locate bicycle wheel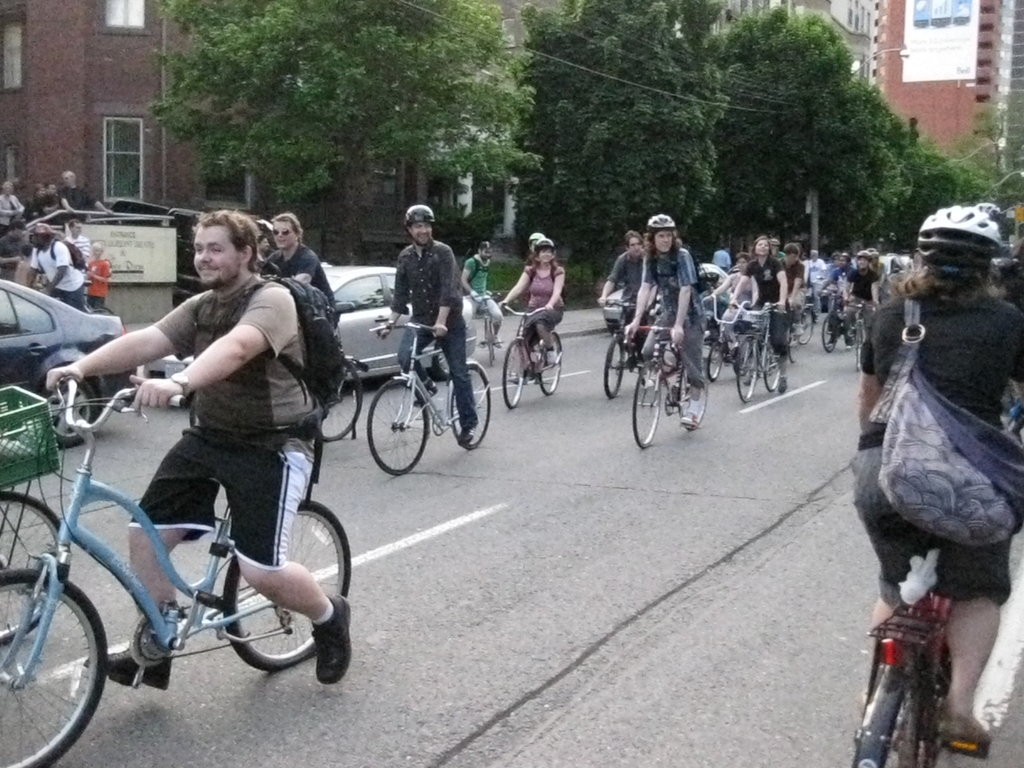
crop(881, 664, 928, 767)
